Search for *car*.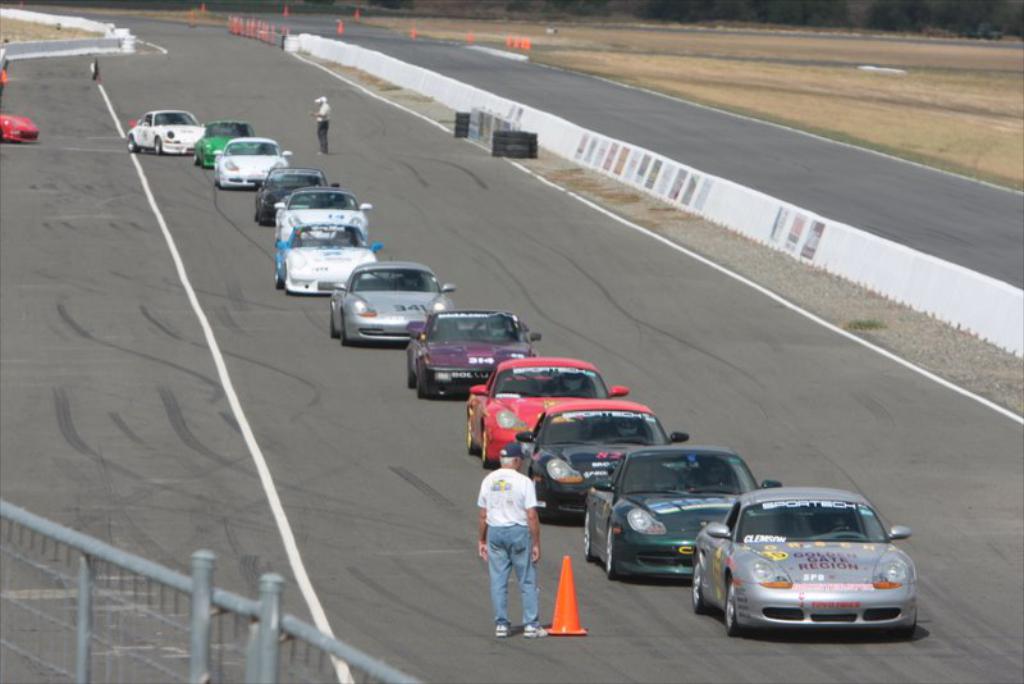
Found at x1=204, y1=132, x2=294, y2=197.
